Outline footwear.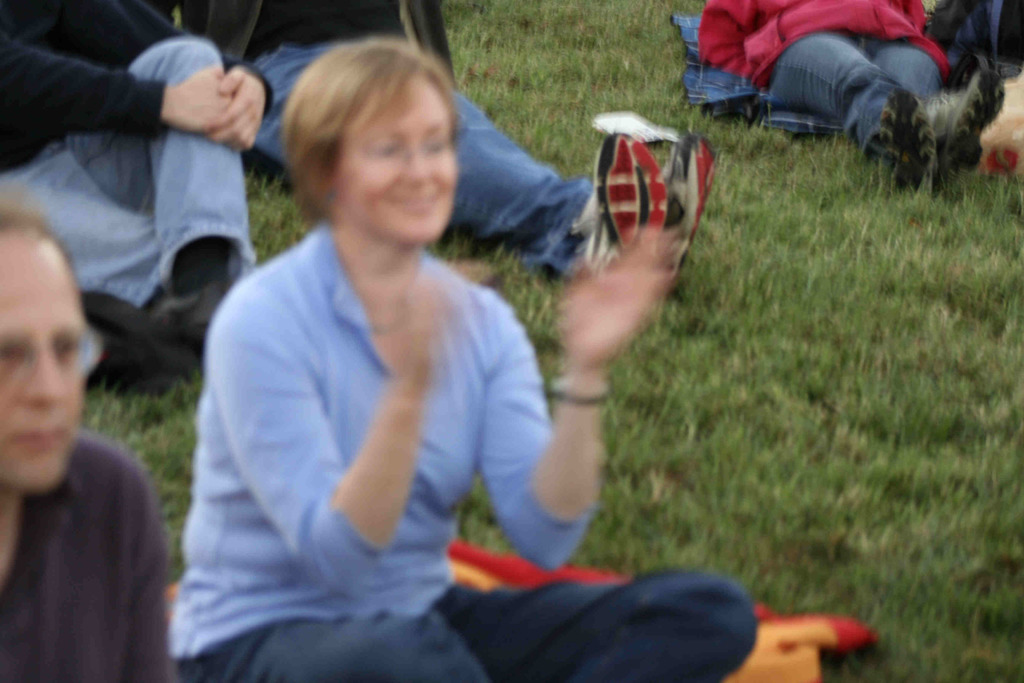
Outline: 931,72,1003,176.
